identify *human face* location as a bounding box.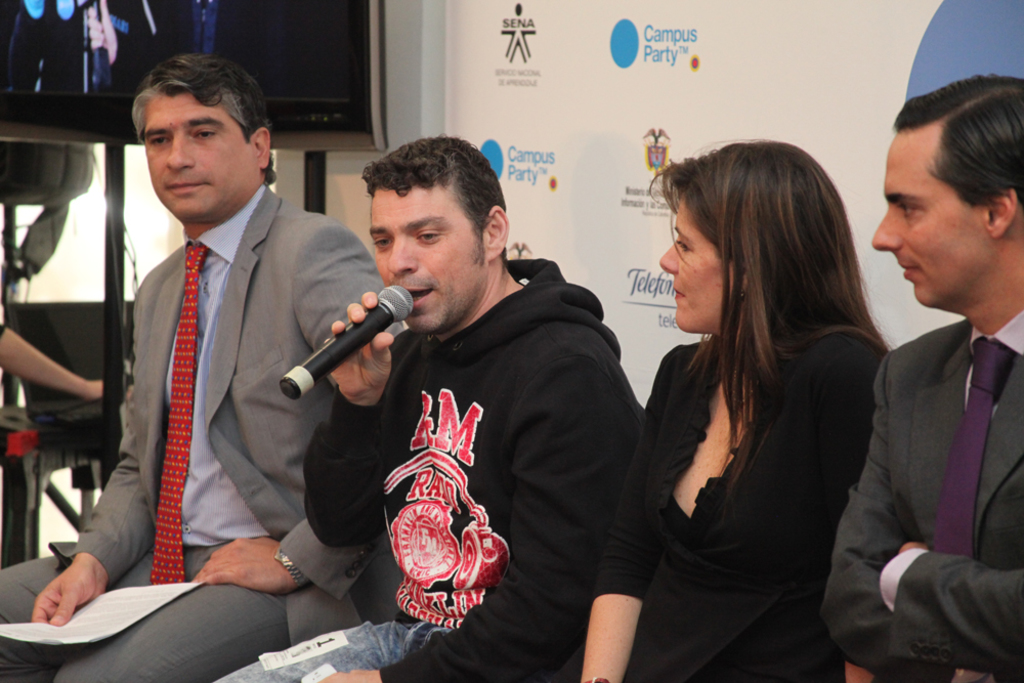
865:132:999:302.
